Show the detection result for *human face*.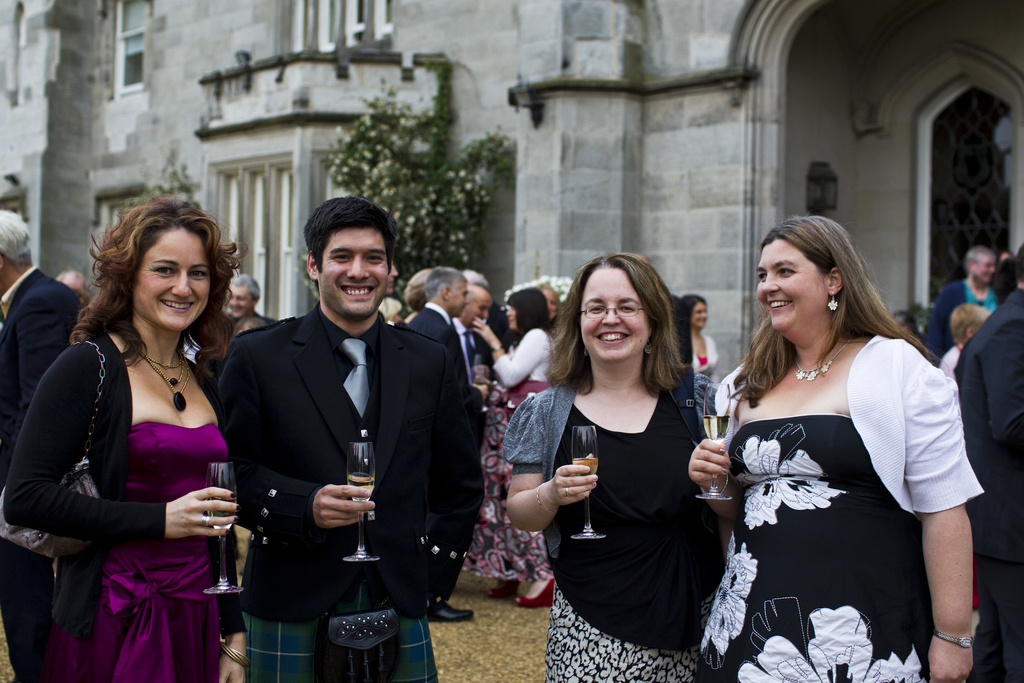
(left=691, top=304, right=709, bottom=330).
